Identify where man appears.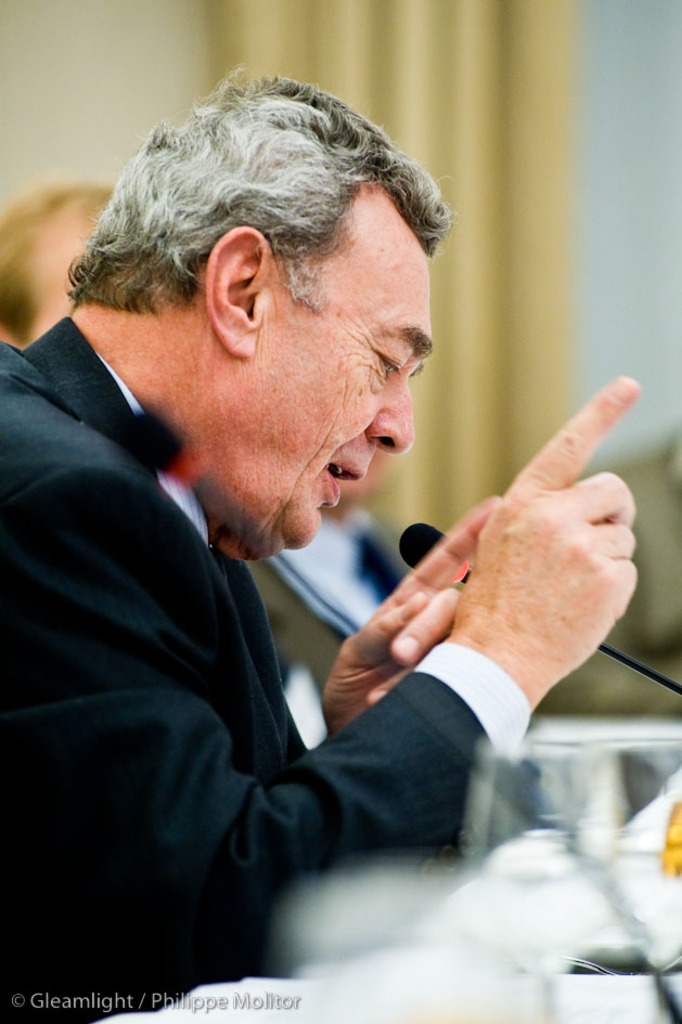
Appears at left=1, top=73, right=661, bottom=1013.
